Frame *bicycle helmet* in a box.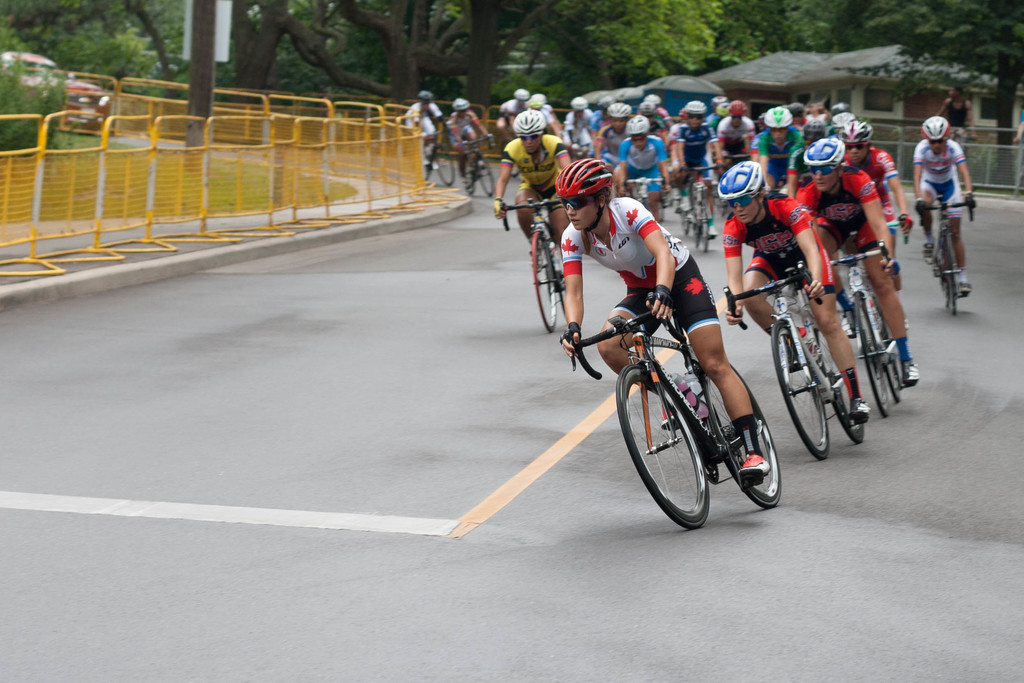
[left=844, top=115, right=872, bottom=146].
